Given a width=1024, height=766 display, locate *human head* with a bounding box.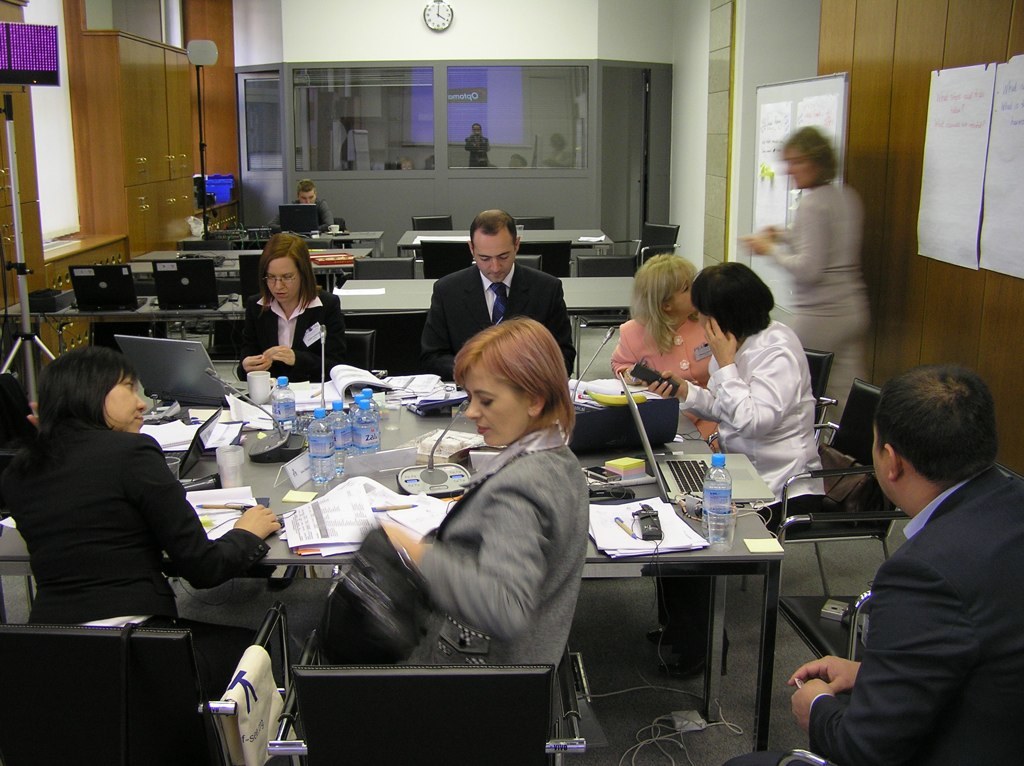
Located: (448,314,569,449).
